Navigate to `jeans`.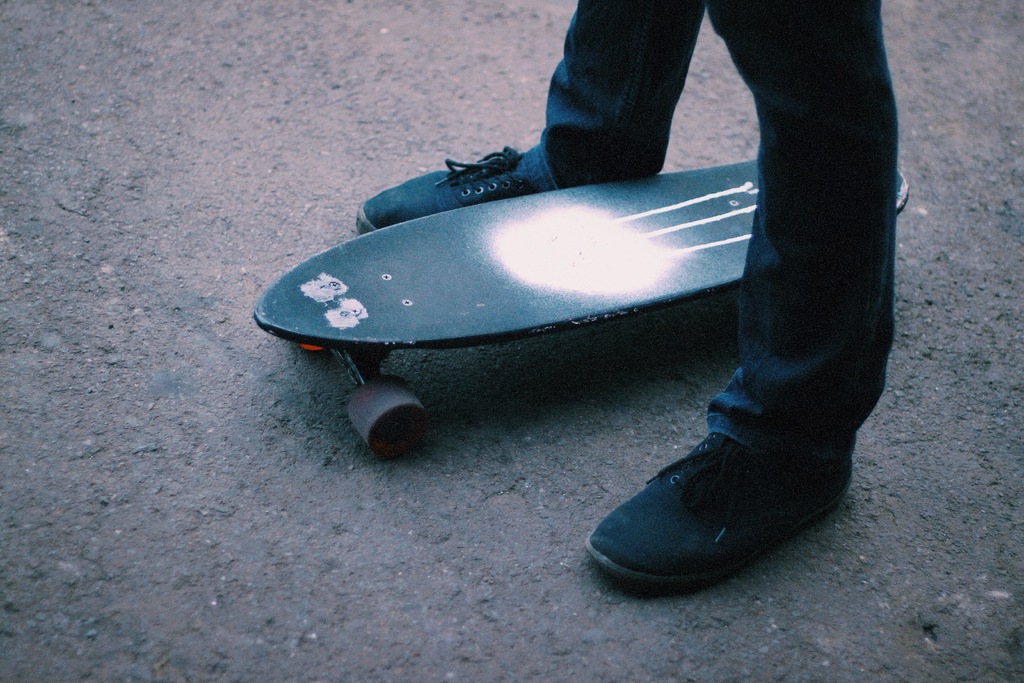
Navigation target: <bbox>520, 3, 891, 478</bbox>.
